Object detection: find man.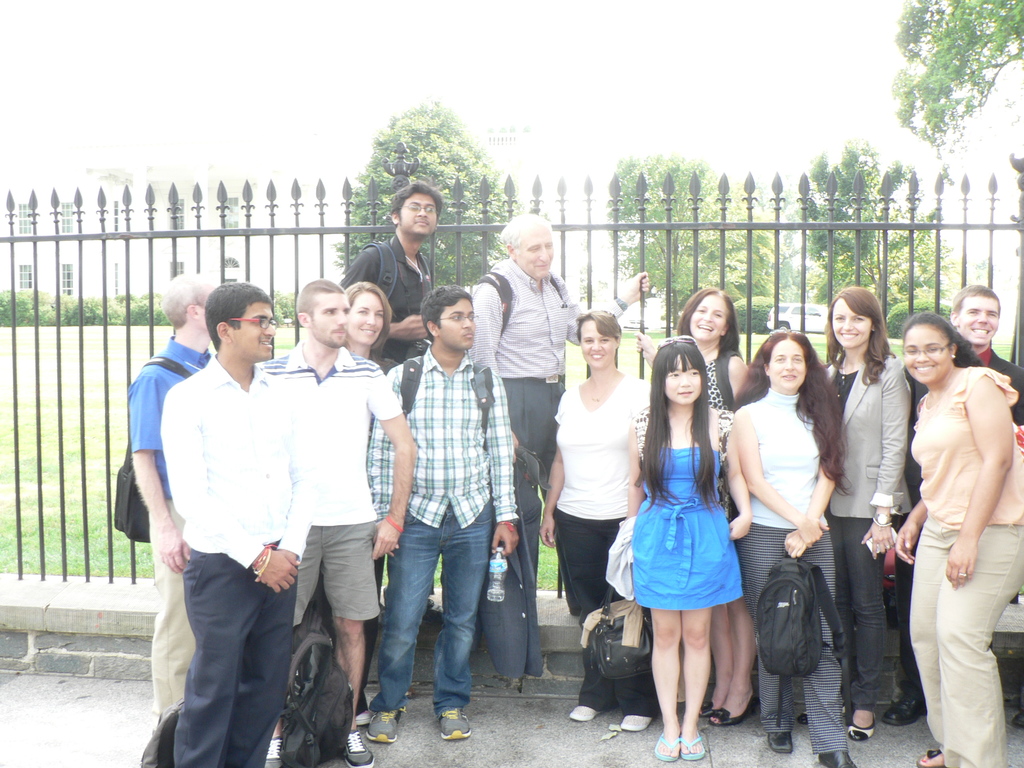
bbox=(335, 186, 460, 597).
